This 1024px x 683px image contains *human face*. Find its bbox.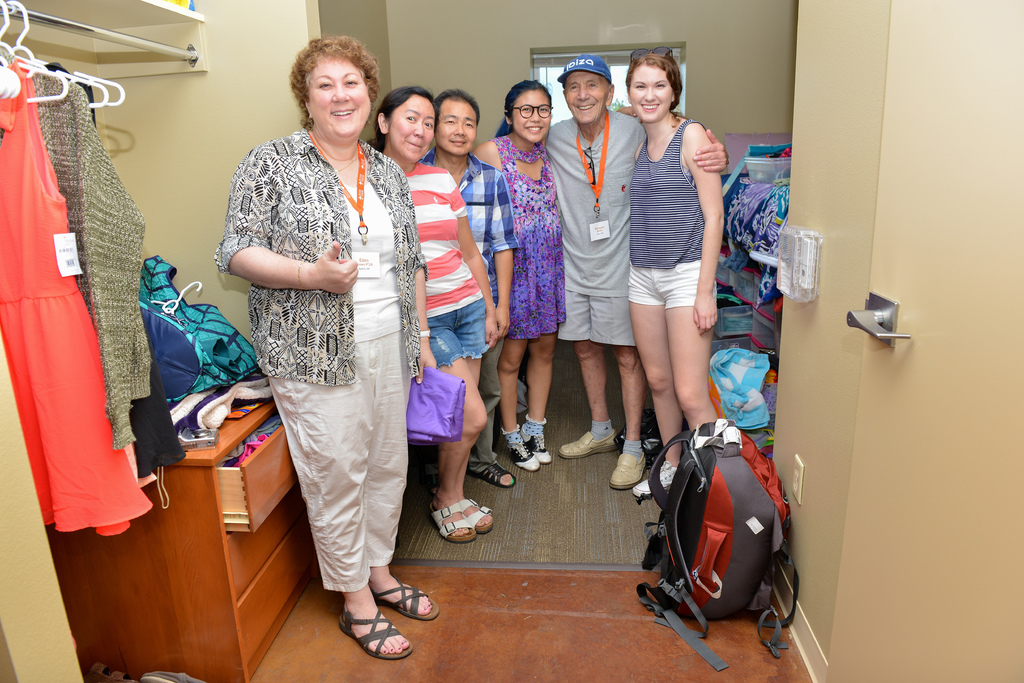
391/97/437/158.
